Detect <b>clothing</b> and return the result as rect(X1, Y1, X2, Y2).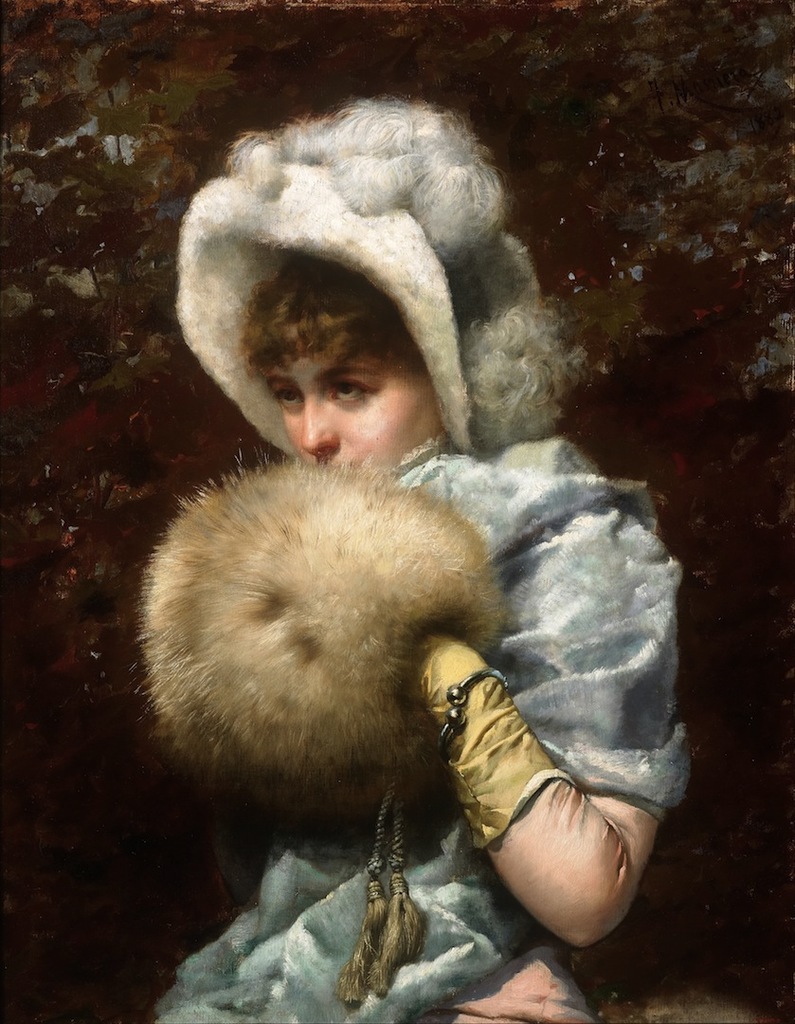
rect(163, 105, 703, 1023).
